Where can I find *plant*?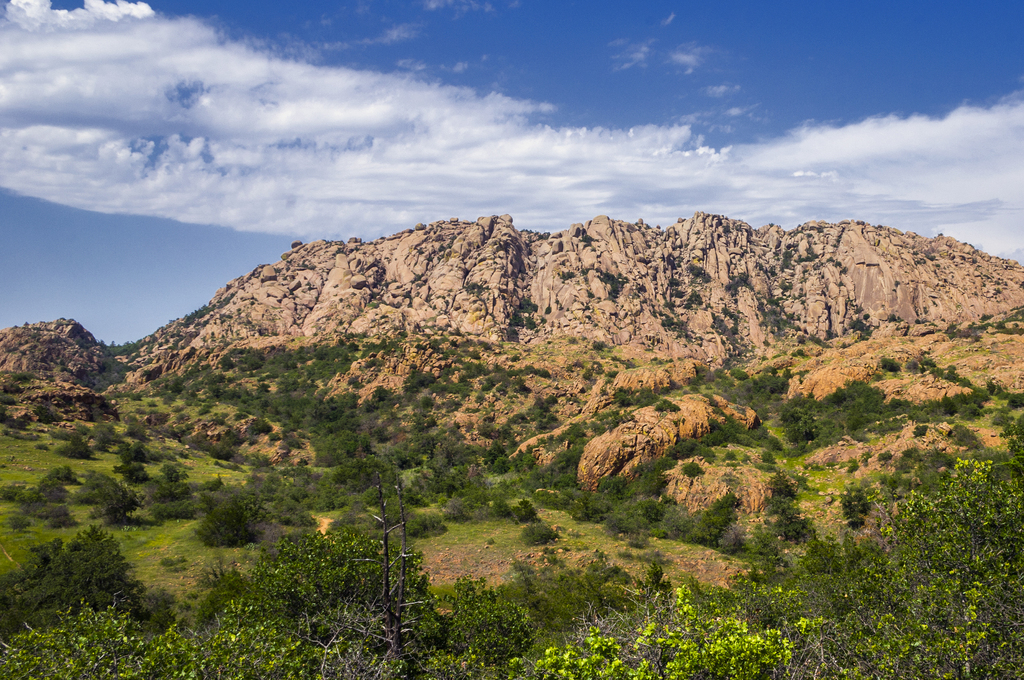
You can find it at [x1=35, y1=506, x2=145, y2=633].
